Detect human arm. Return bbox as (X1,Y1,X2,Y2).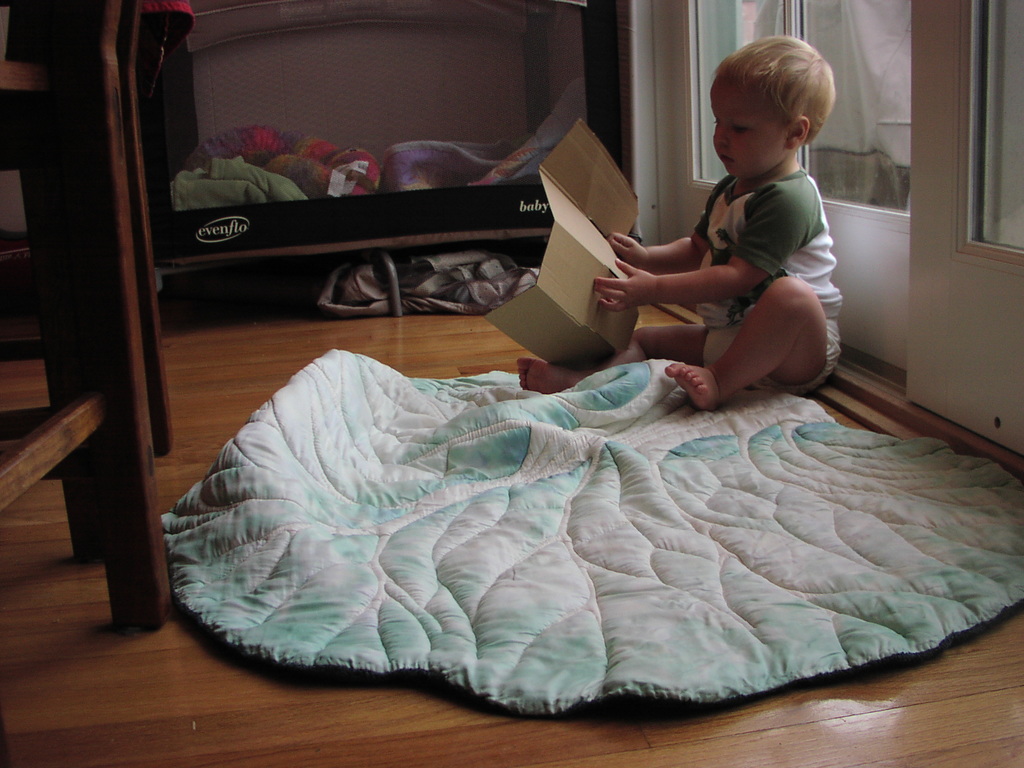
(602,220,709,273).
